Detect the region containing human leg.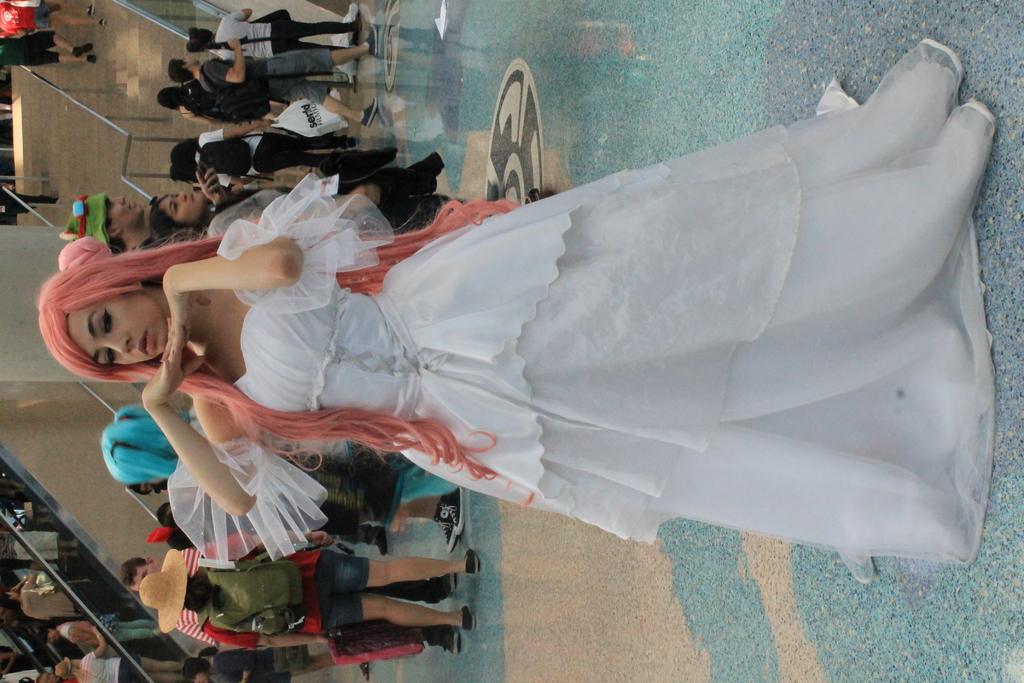
pyautogui.locateOnScreen(266, 26, 376, 75).
